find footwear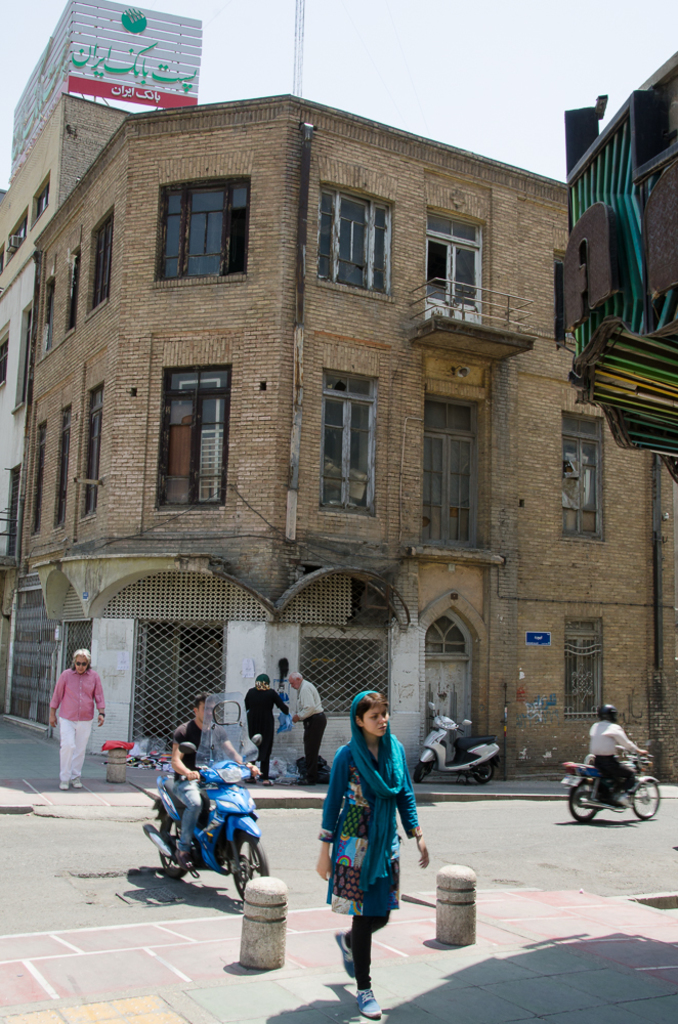
300:776:315:788
